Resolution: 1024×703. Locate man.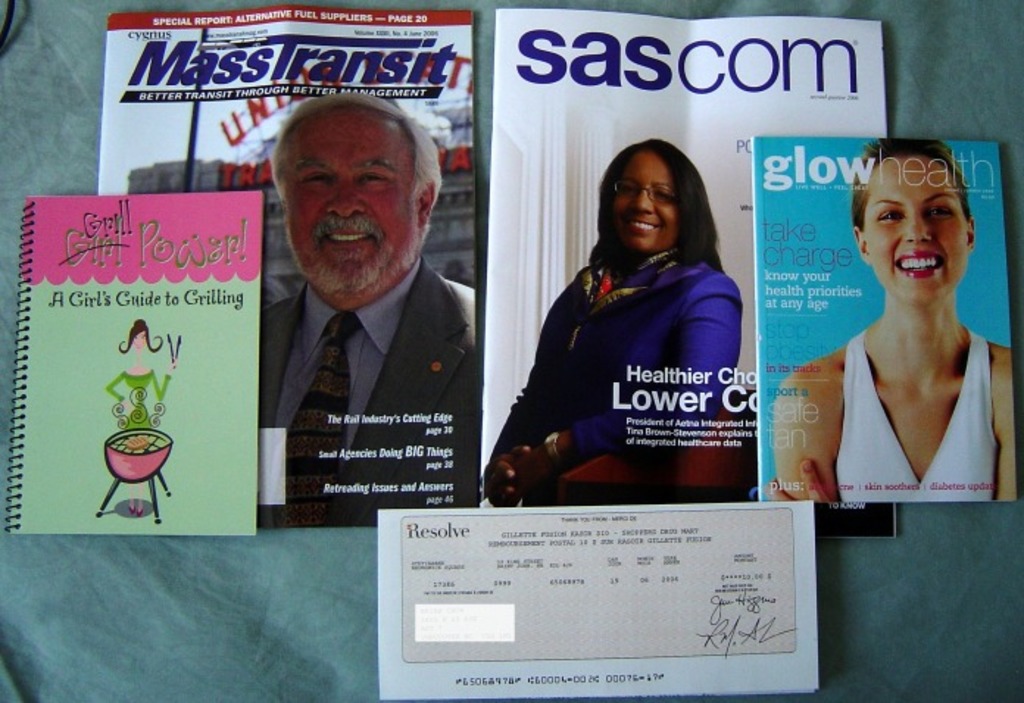
{"x1": 210, "y1": 94, "x2": 505, "y2": 516}.
